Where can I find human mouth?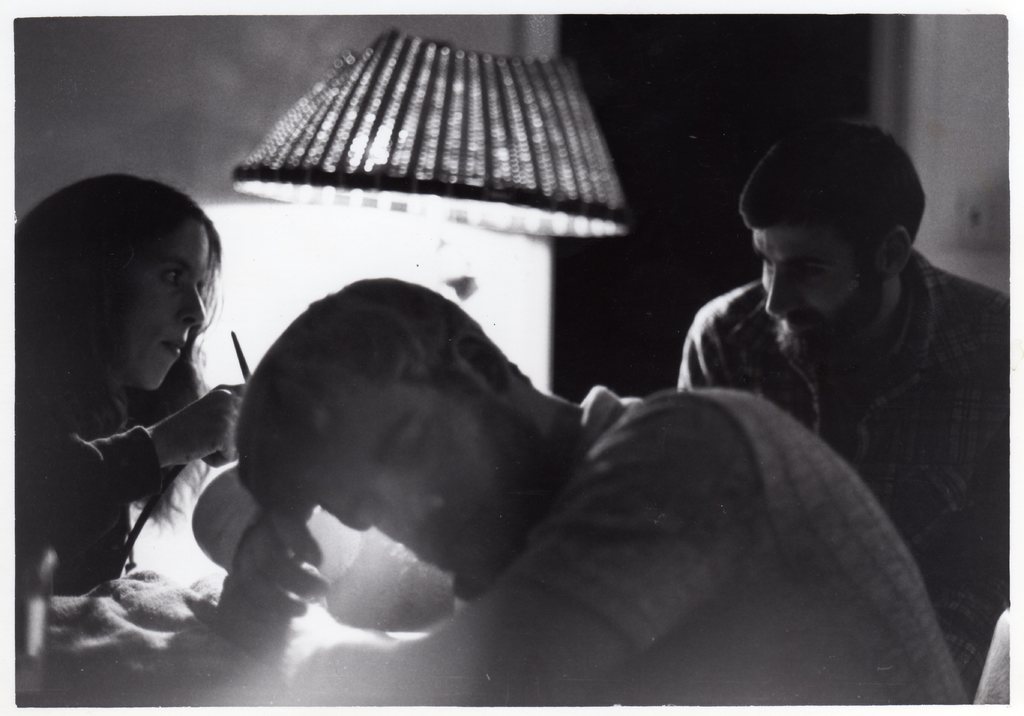
You can find it at x1=159 y1=338 x2=182 y2=354.
